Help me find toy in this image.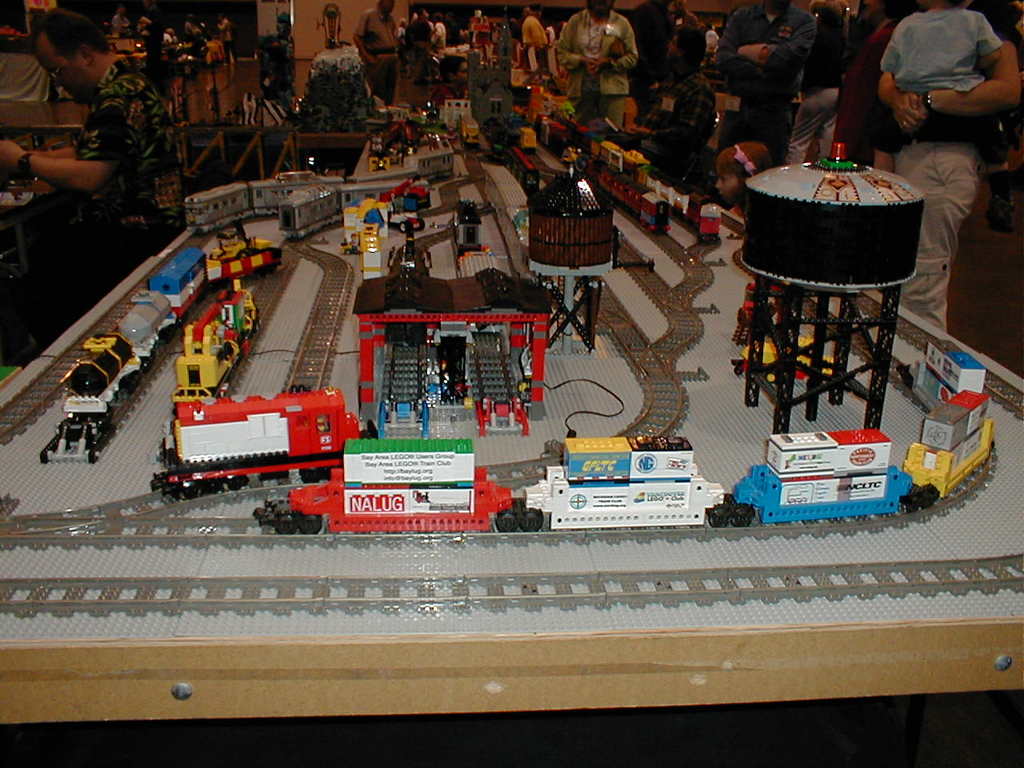
Found it: box(293, 49, 382, 133).
